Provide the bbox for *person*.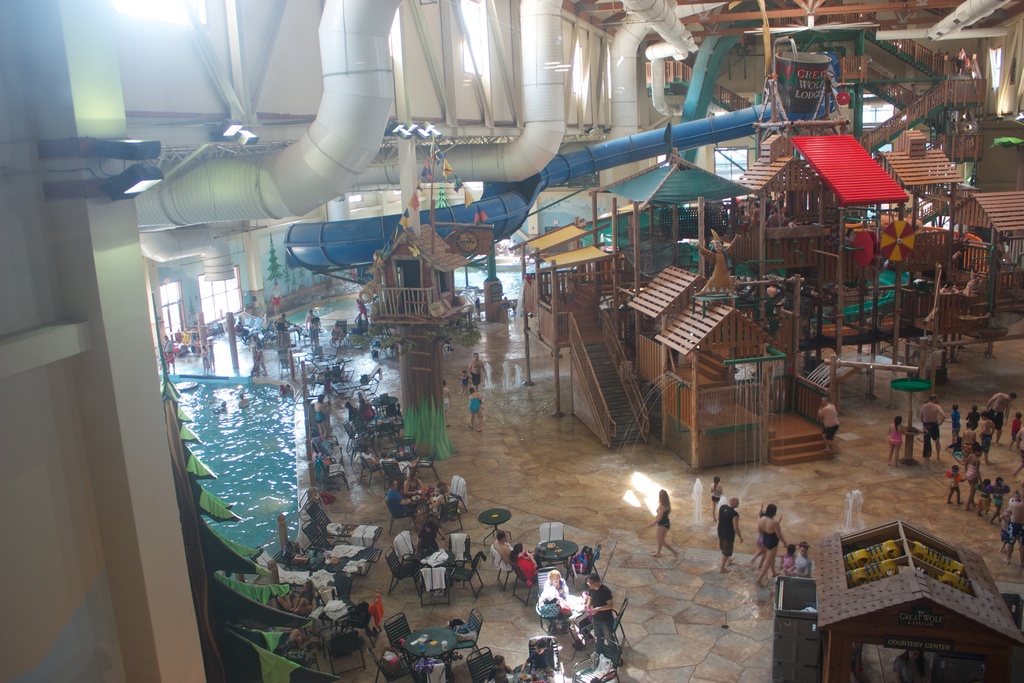
543, 568, 570, 602.
